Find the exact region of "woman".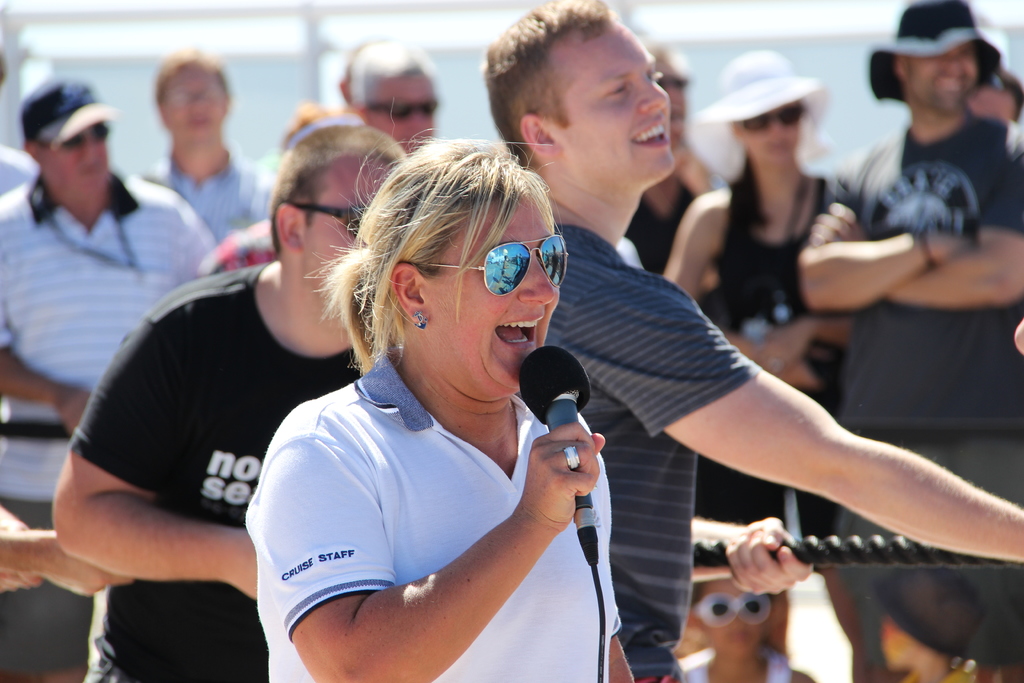
Exact region: l=245, t=133, r=635, b=682.
